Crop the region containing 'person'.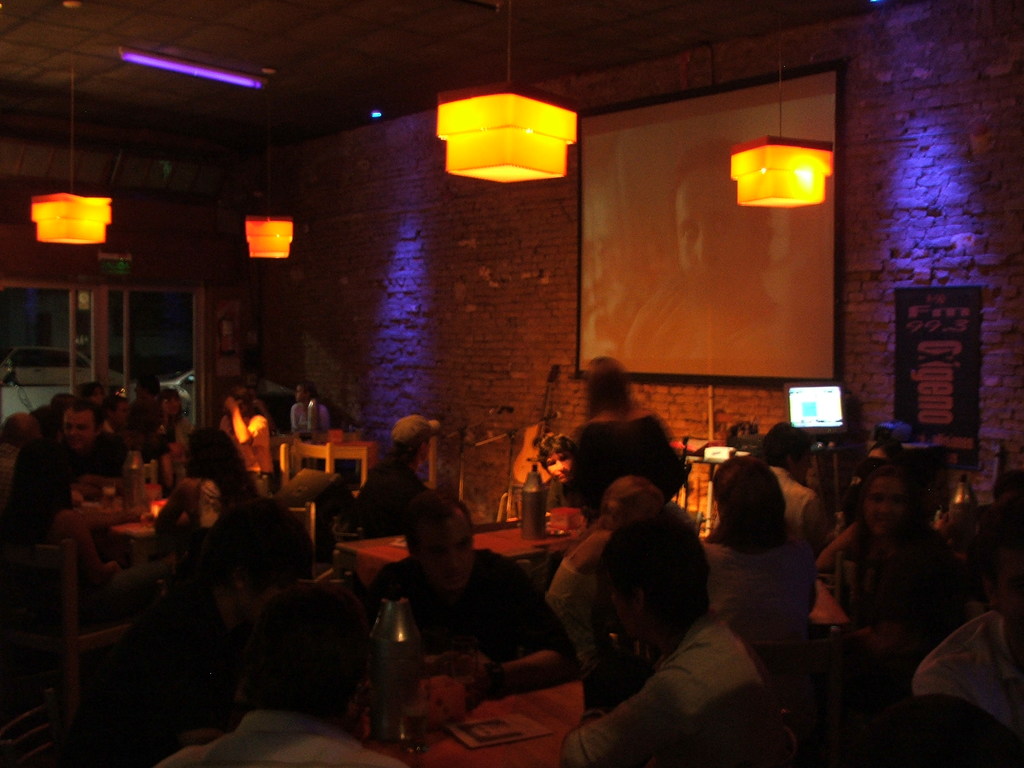
Crop region: x1=287, y1=378, x2=330, y2=435.
